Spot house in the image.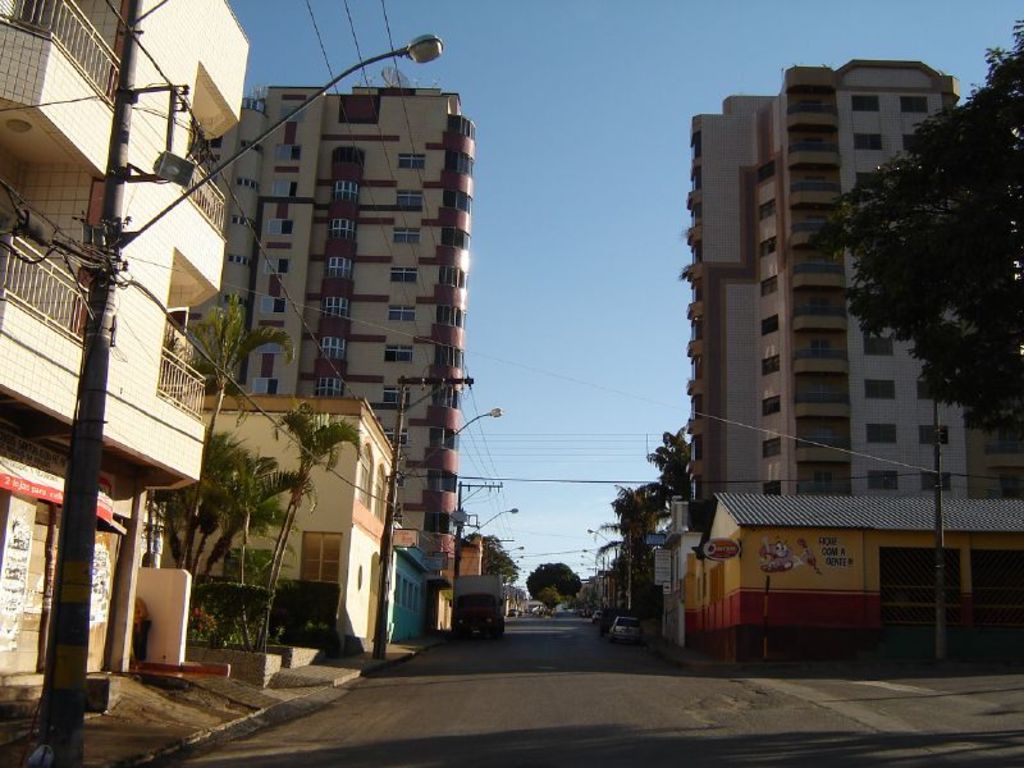
house found at BBox(0, 0, 224, 675).
